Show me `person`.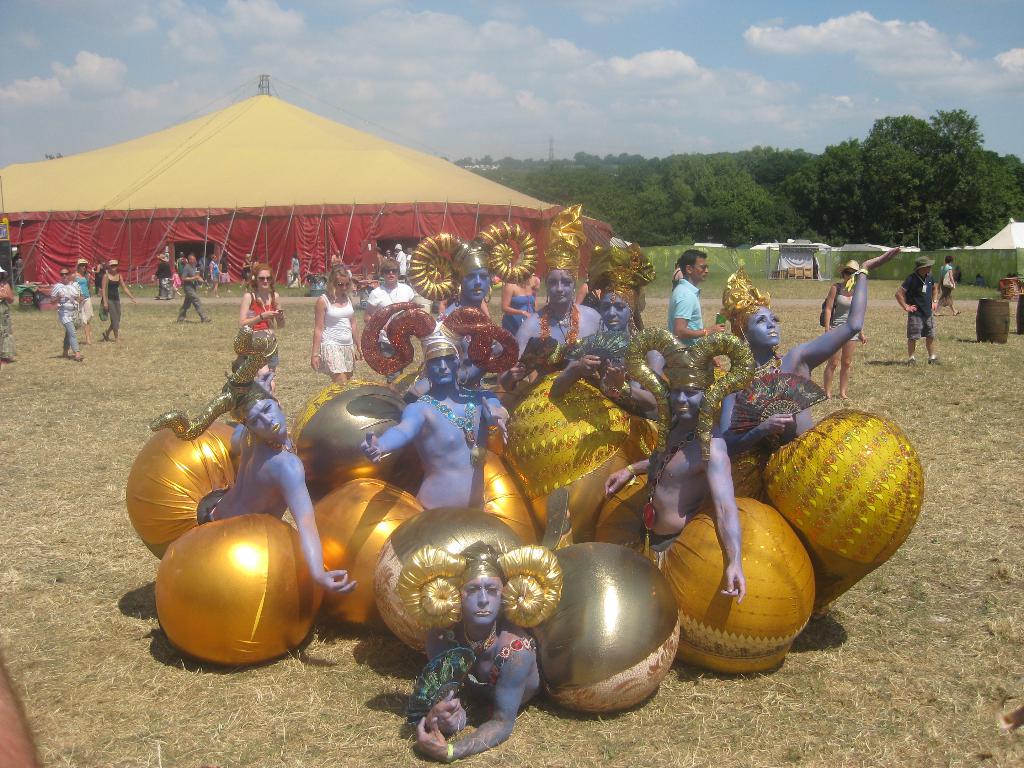
`person` is here: bbox(148, 324, 358, 596).
